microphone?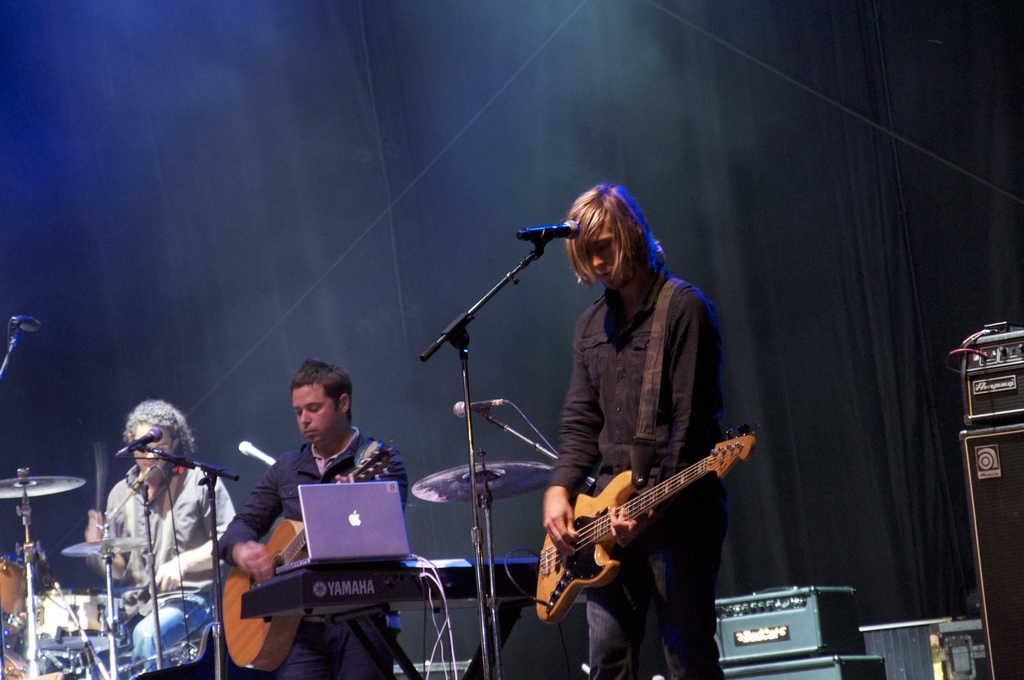
pyautogui.locateOnScreen(236, 438, 278, 469)
